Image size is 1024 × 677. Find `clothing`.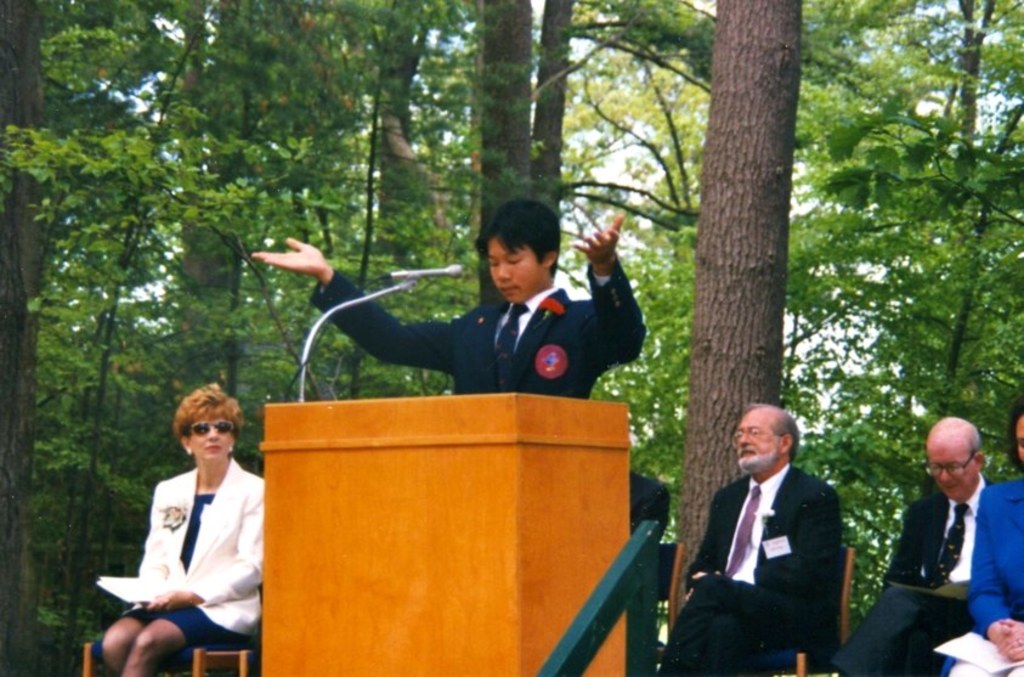
box=[134, 459, 265, 659].
